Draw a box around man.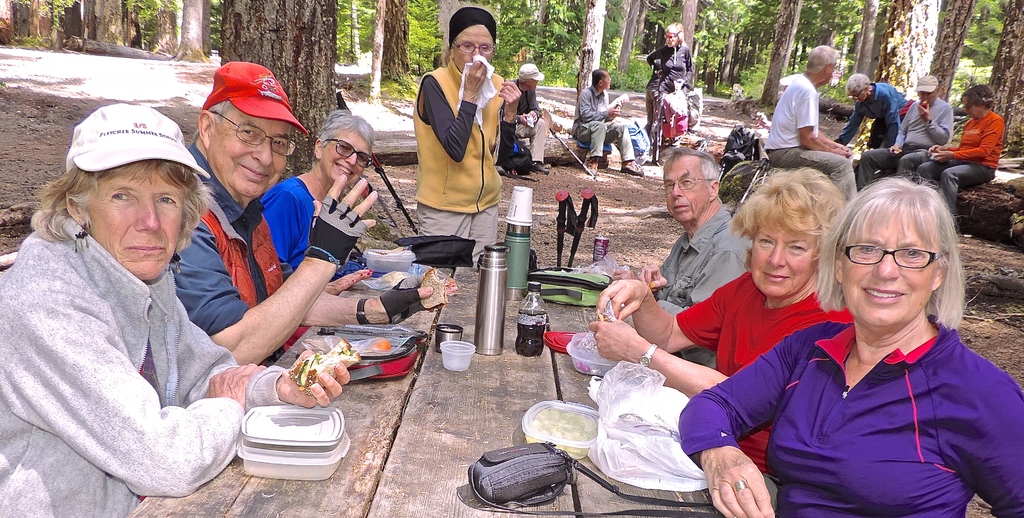
[508, 54, 551, 177].
